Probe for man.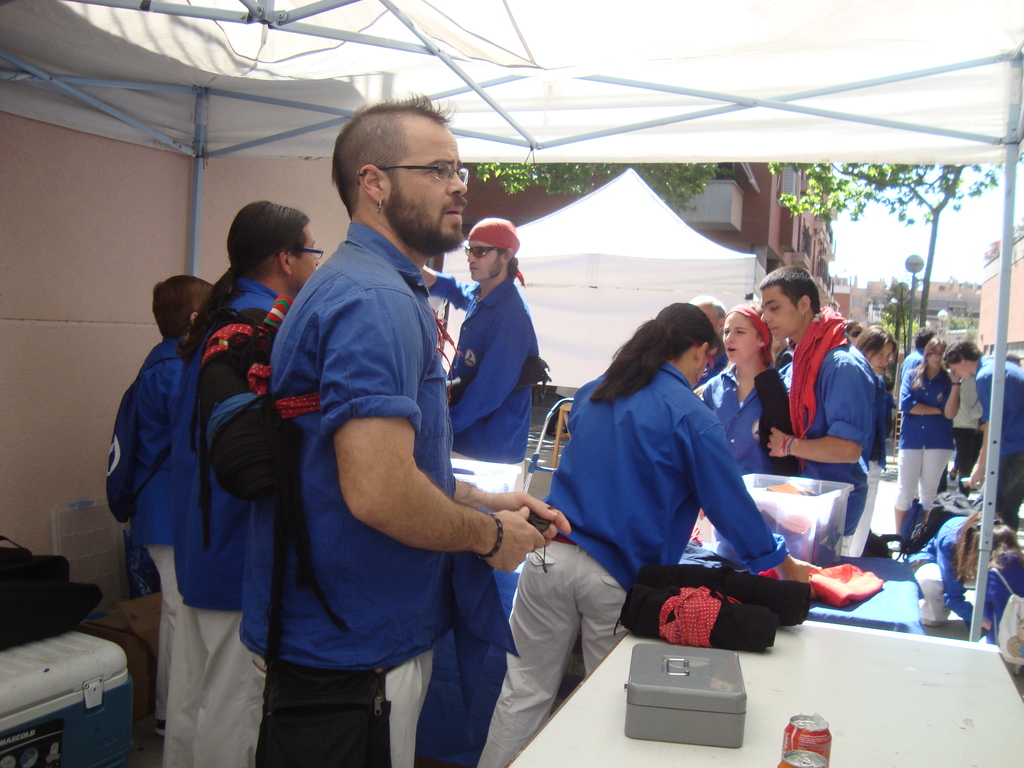
Probe result: 237,99,520,767.
